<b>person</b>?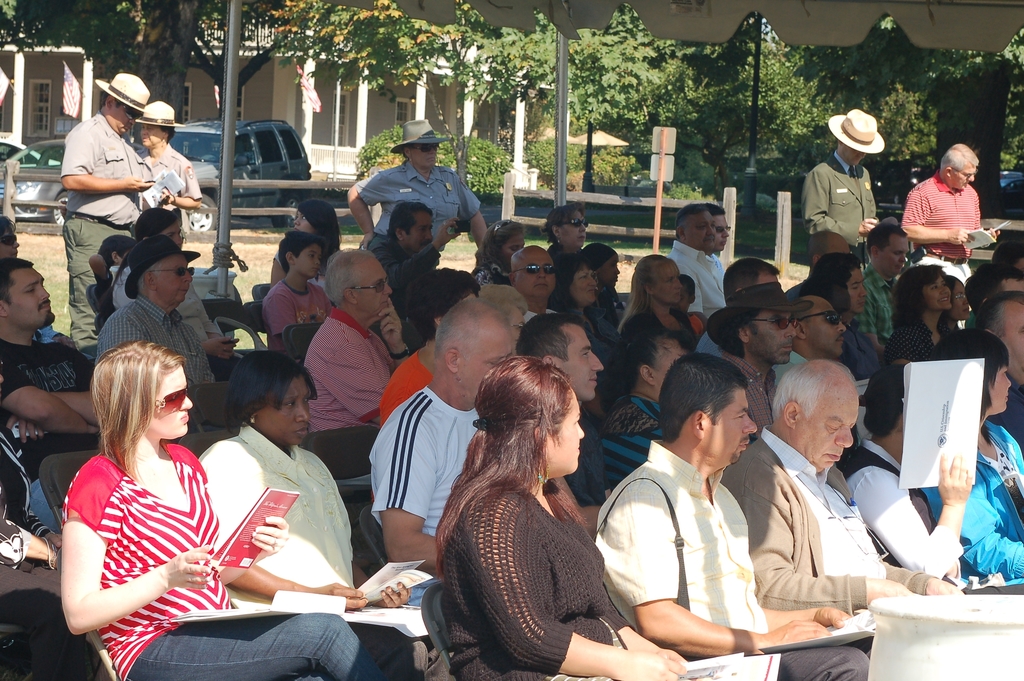
<region>887, 256, 956, 356</region>
